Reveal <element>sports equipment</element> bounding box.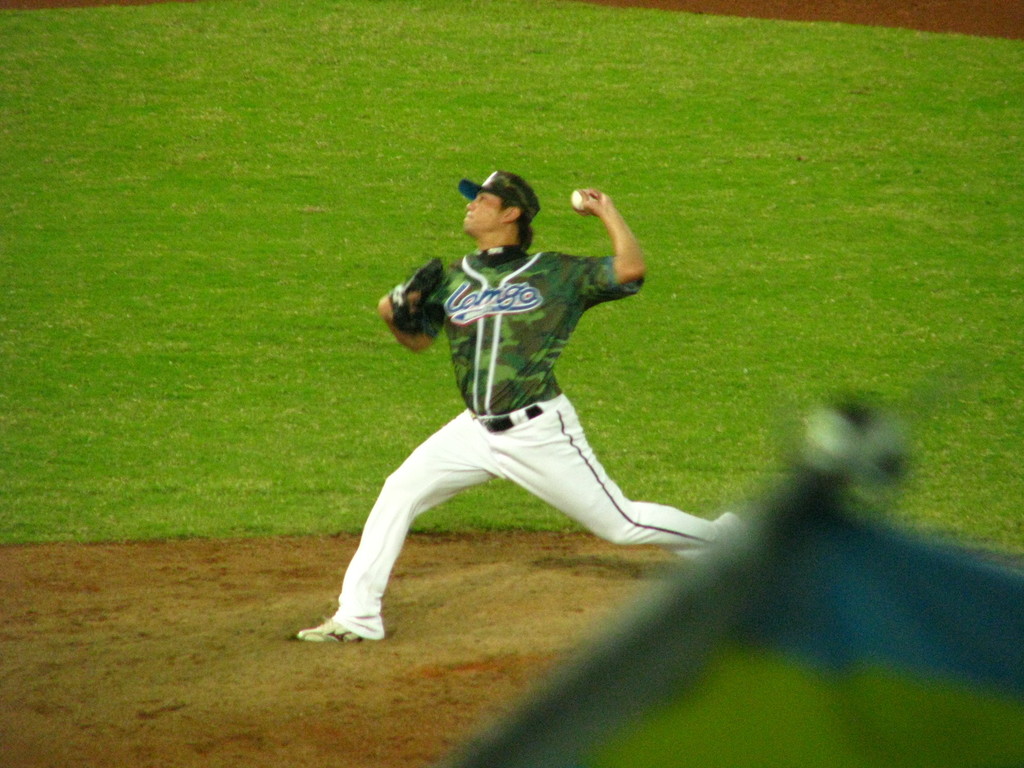
Revealed: rect(374, 253, 455, 342).
